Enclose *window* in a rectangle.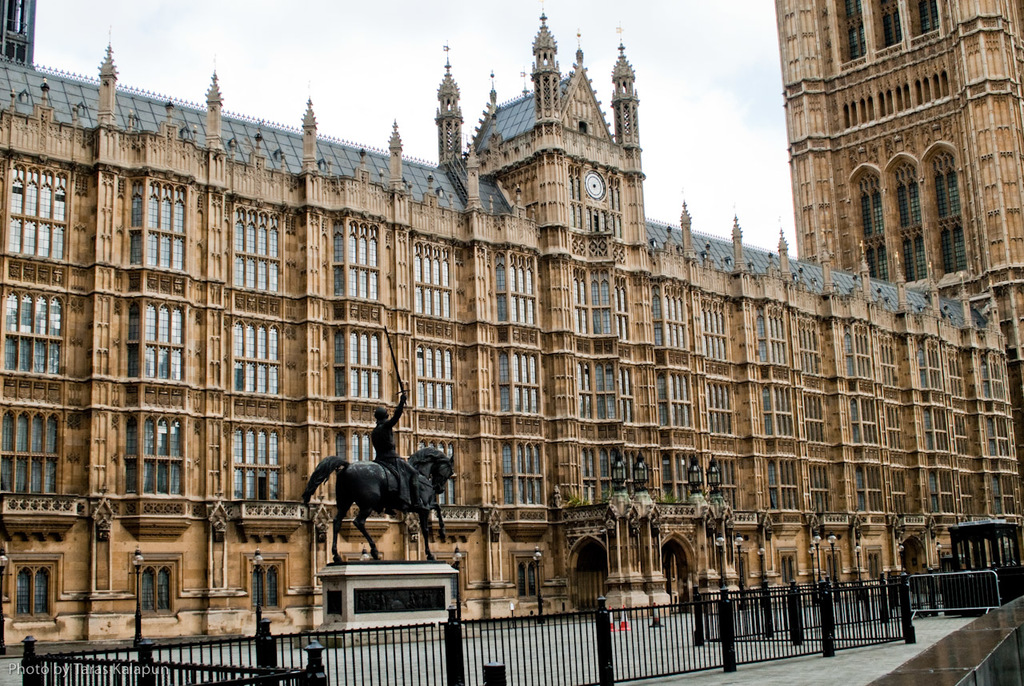
box(122, 297, 194, 393).
